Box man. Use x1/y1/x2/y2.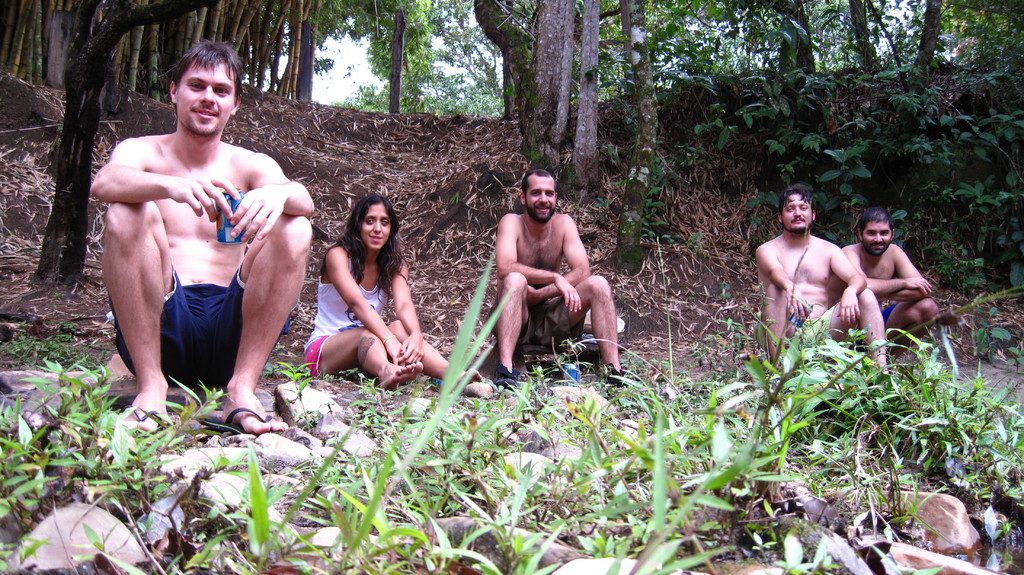
757/184/893/379.
